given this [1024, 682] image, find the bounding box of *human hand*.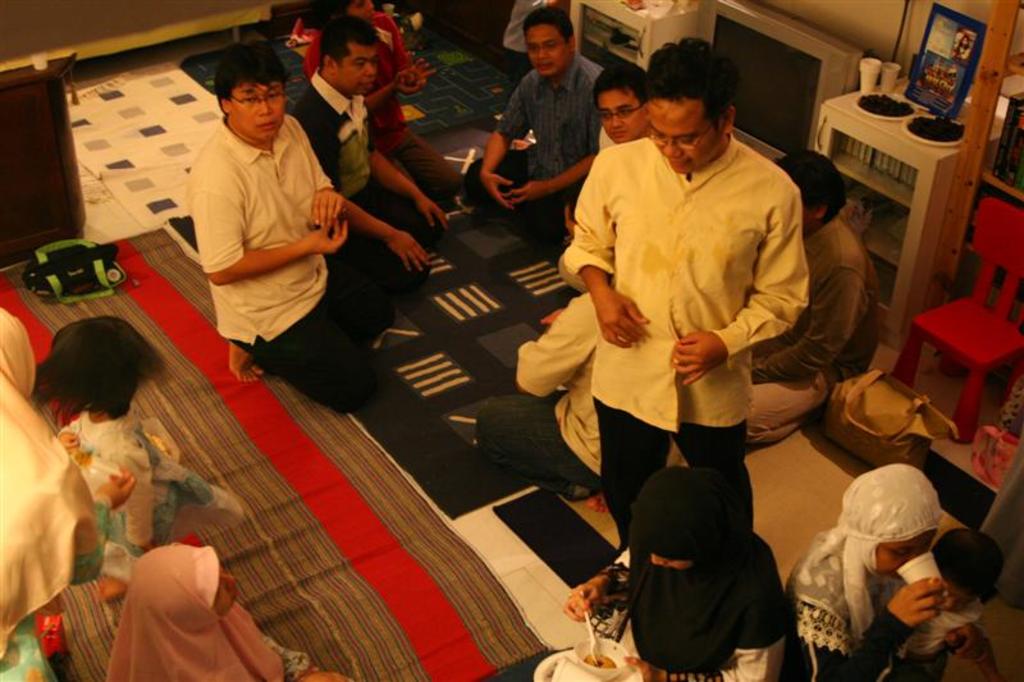
pyautogui.locateOnScreen(394, 75, 428, 96).
